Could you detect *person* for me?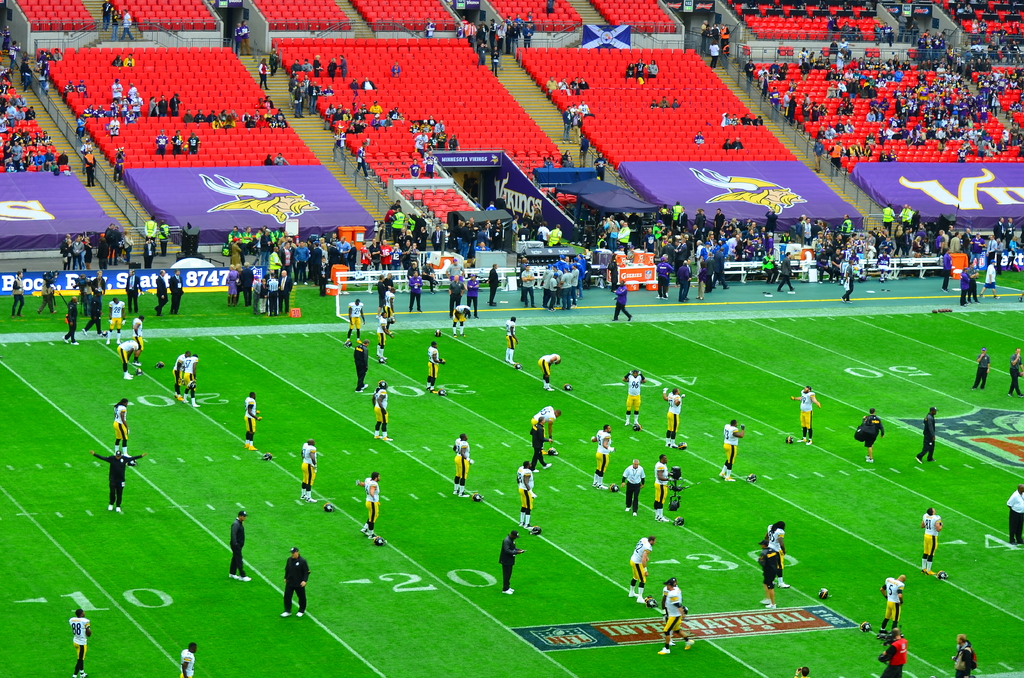
Detection result: region(1011, 472, 1023, 551).
